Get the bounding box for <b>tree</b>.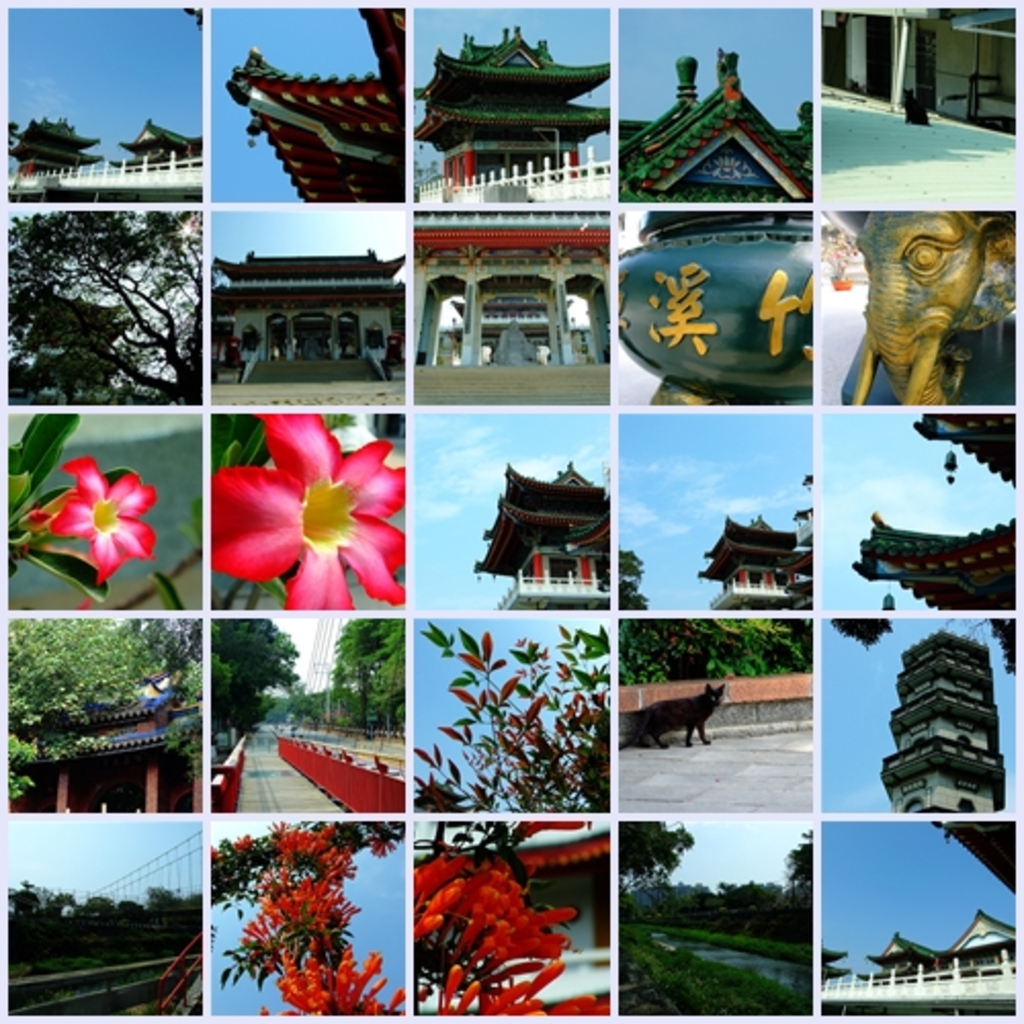
bbox=[328, 610, 422, 739].
